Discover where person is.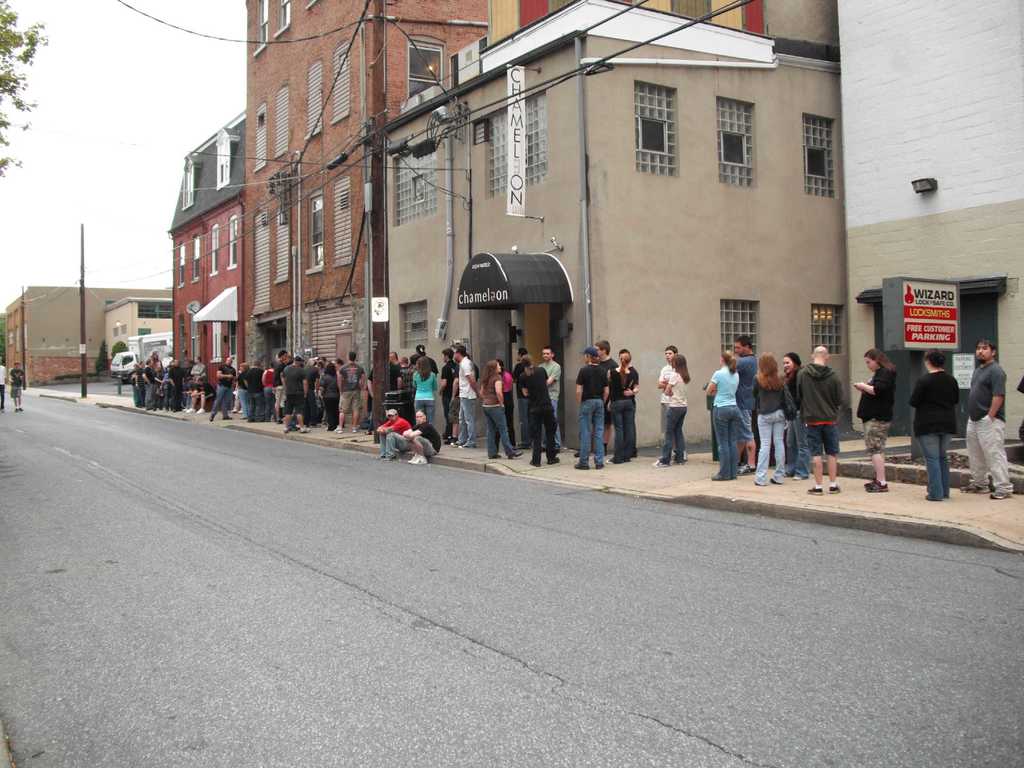
Discovered at region(909, 350, 960, 503).
